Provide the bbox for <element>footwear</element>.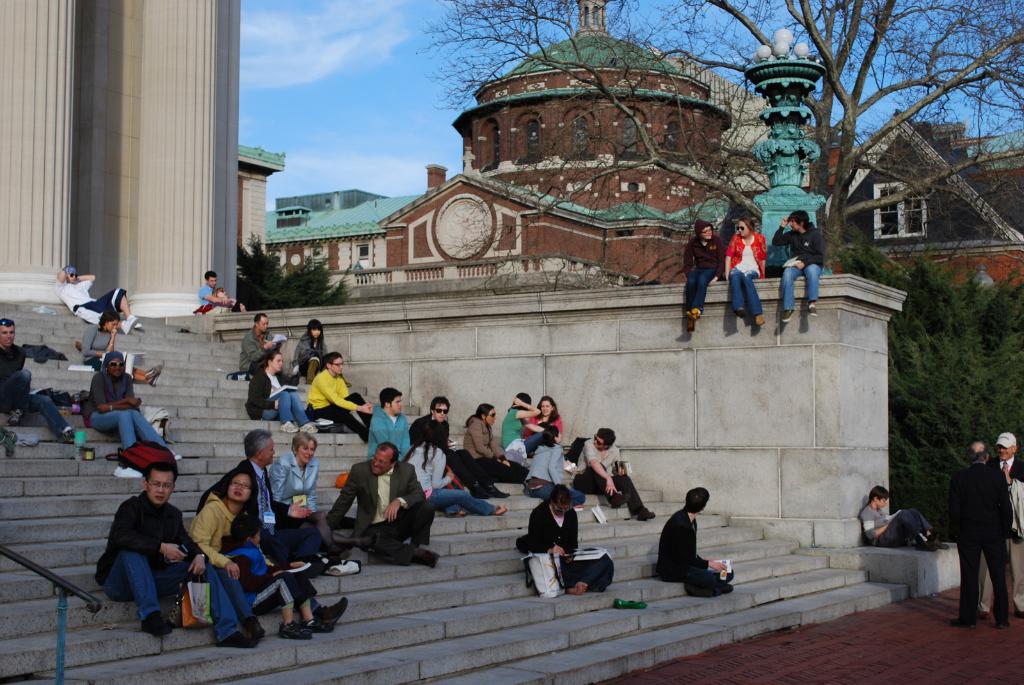
left=689, top=581, right=715, bottom=597.
